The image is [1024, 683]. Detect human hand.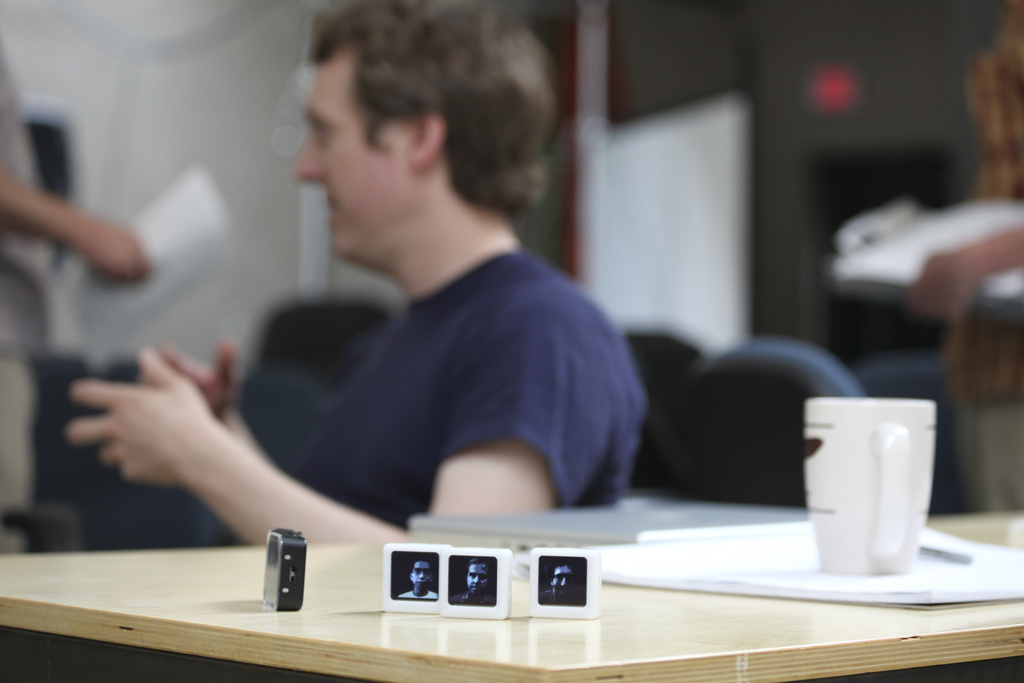
Detection: [left=159, top=339, right=241, bottom=423].
